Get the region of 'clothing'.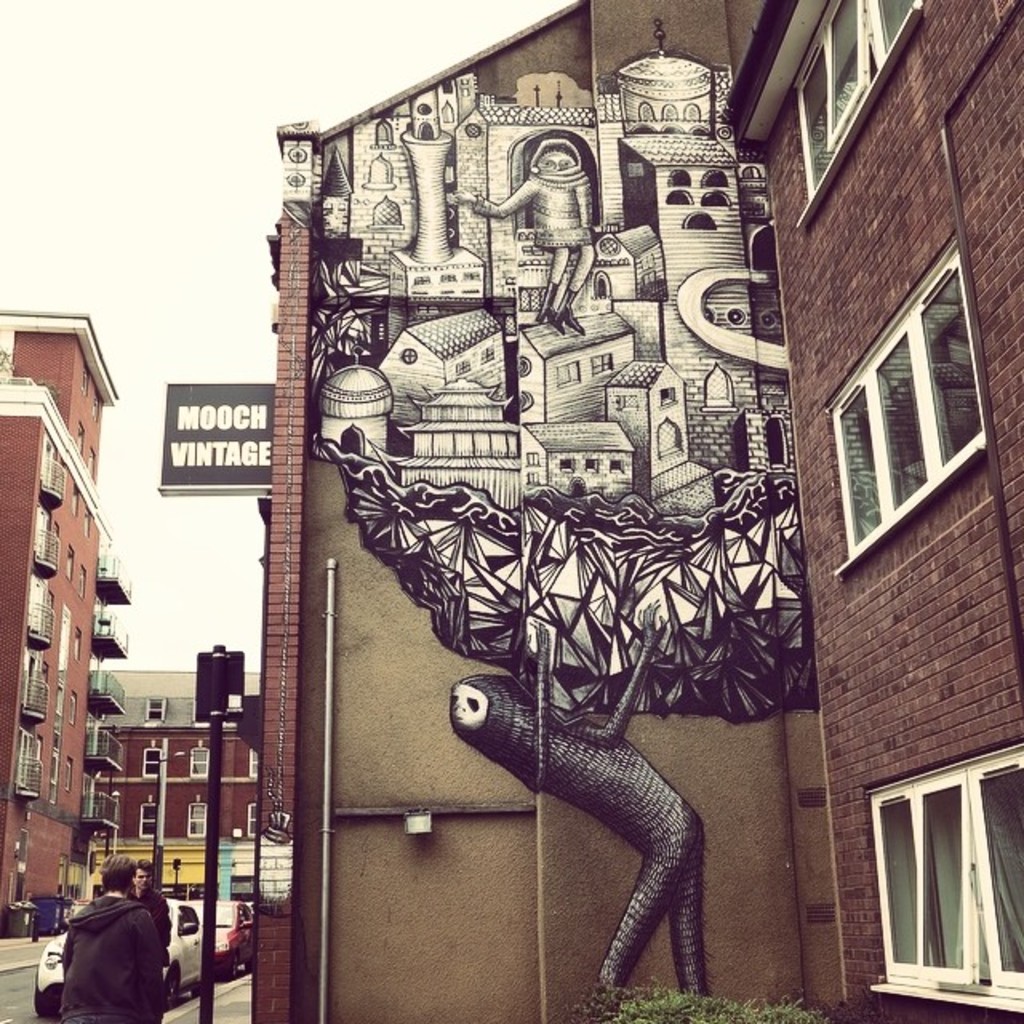
[480,141,598,259].
